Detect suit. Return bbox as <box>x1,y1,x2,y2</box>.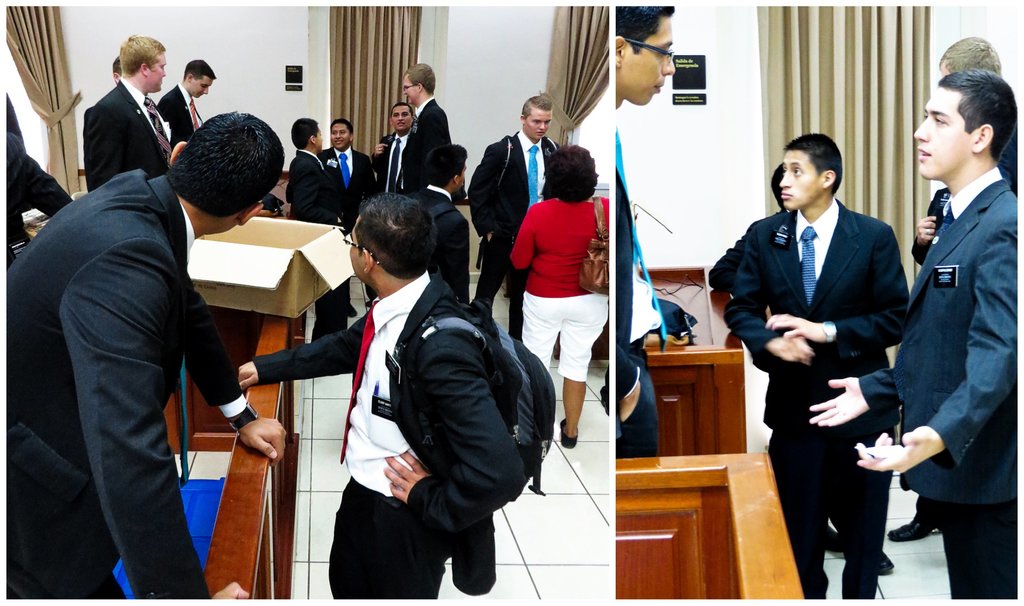
<box>255,264,524,605</box>.
